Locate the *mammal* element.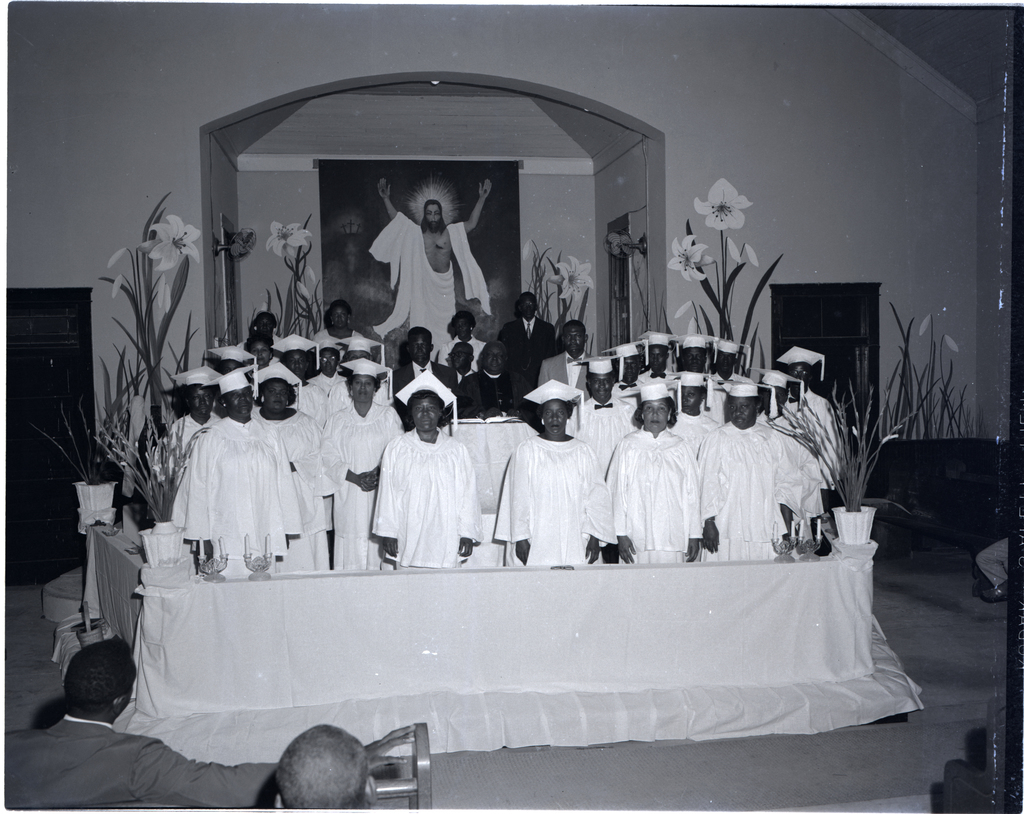
Element bbox: 8,636,417,807.
